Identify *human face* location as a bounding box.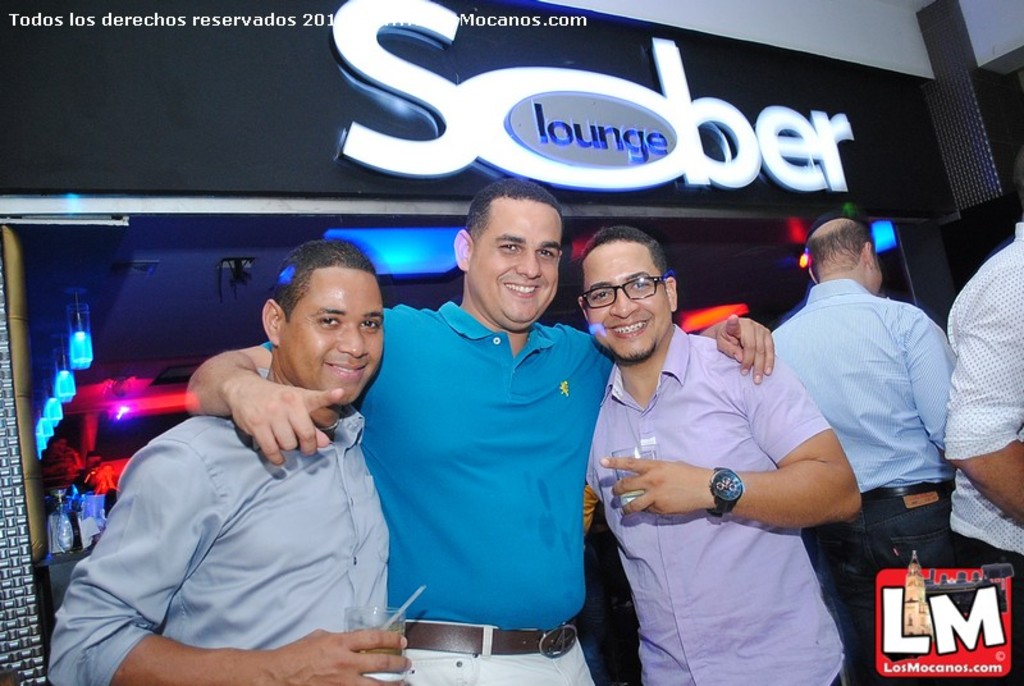
288/275/383/406.
